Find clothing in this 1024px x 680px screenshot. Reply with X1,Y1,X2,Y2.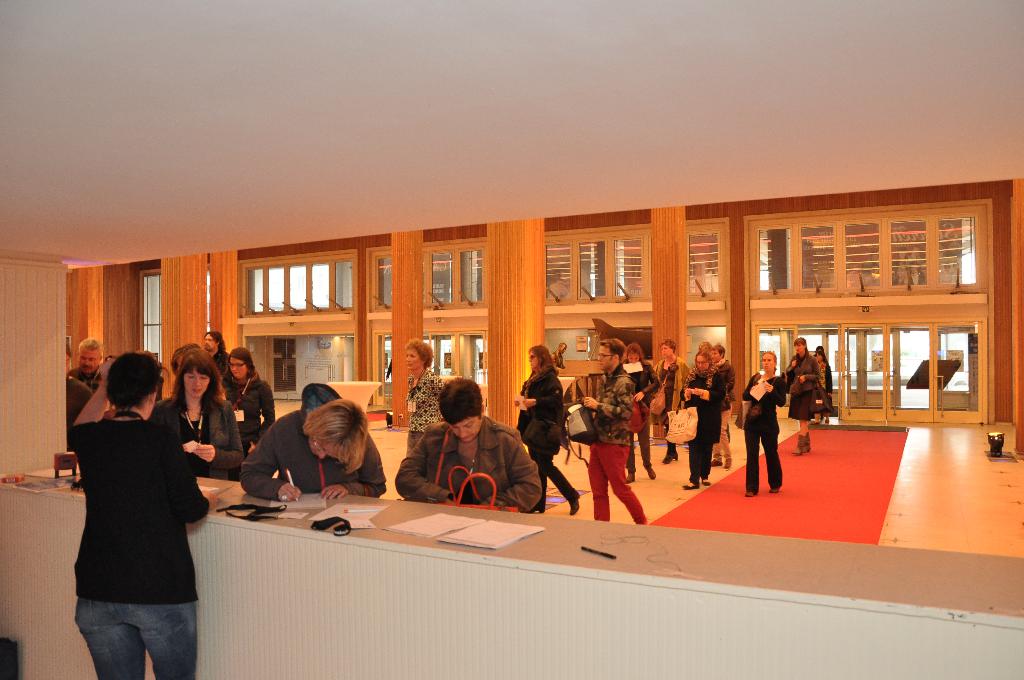
67,416,209,679.
